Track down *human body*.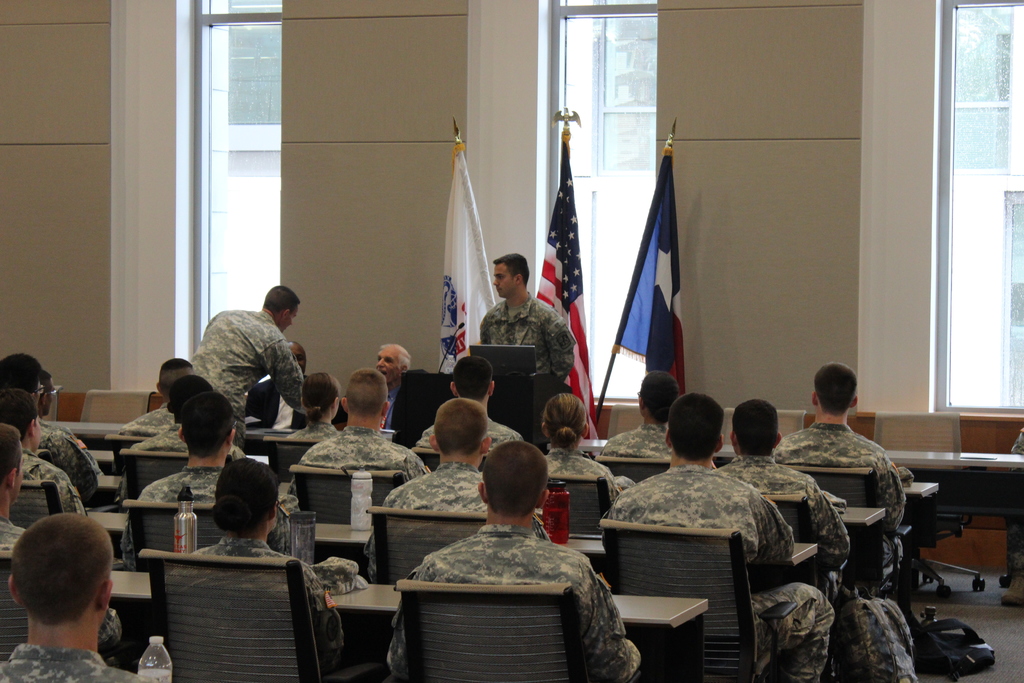
Tracked to 598,424,675,461.
